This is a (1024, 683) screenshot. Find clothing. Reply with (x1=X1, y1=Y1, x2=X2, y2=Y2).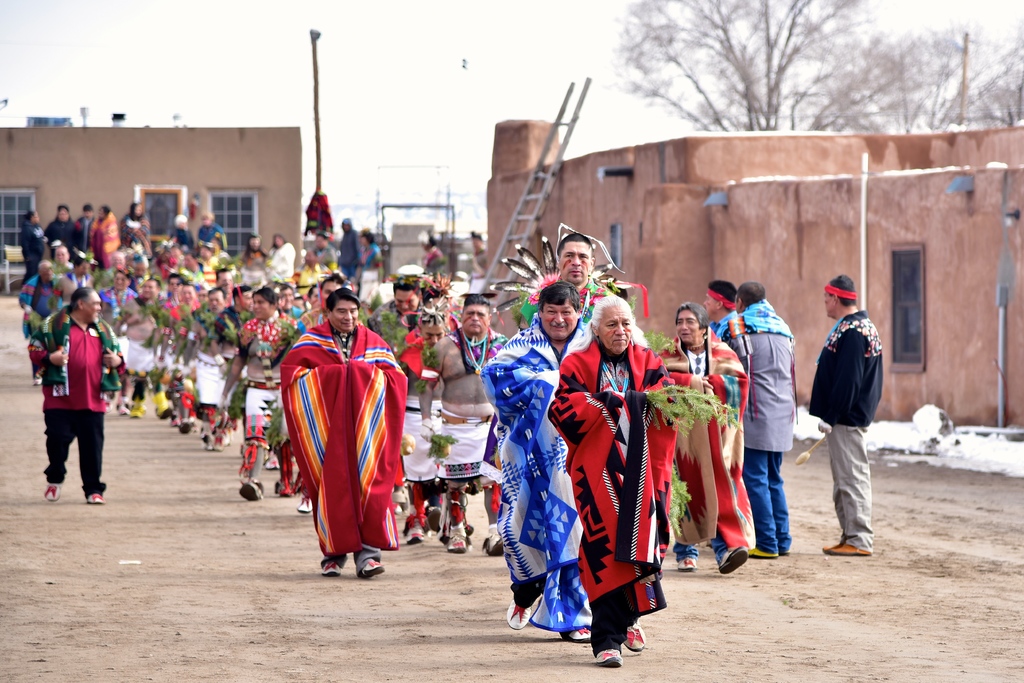
(x1=662, y1=345, x2=747, y2=561).
